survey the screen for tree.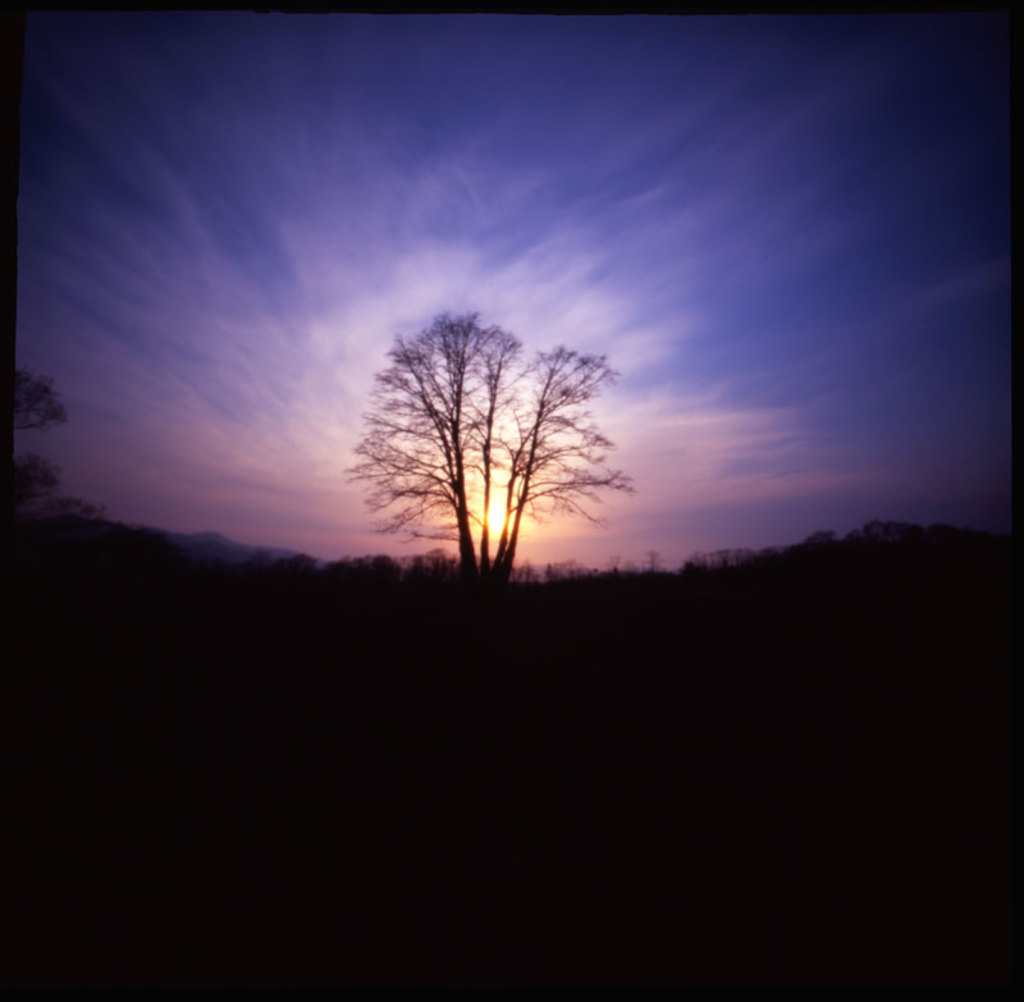
Survey found: <bbox>346, 285, 622, 594</bbox>.
